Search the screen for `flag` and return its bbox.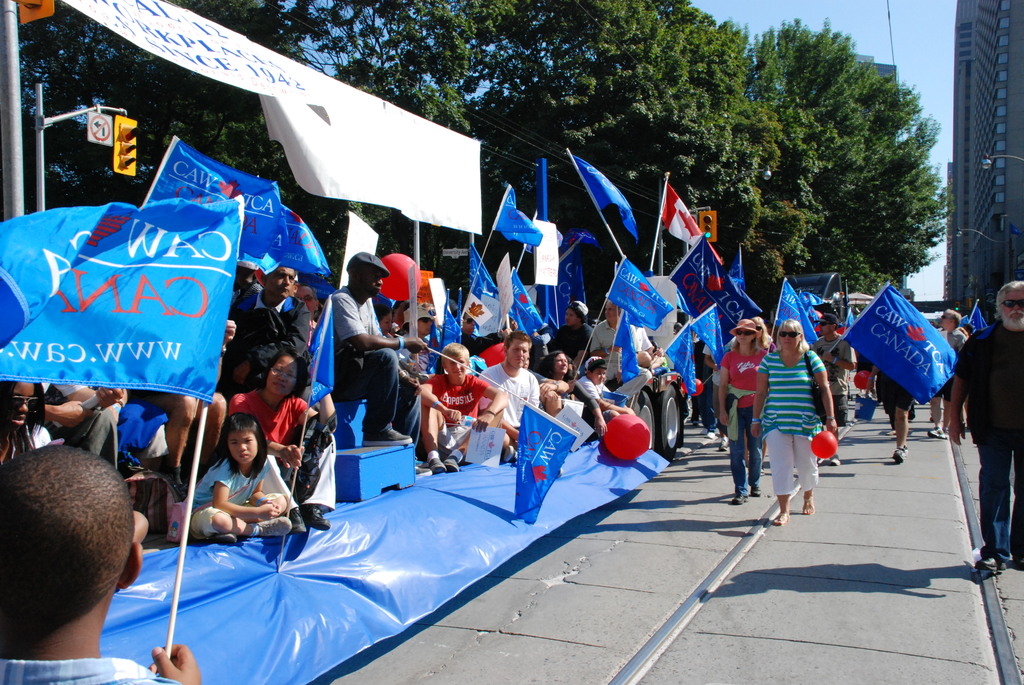
Found: bbox(609, 308, 642, 382).
